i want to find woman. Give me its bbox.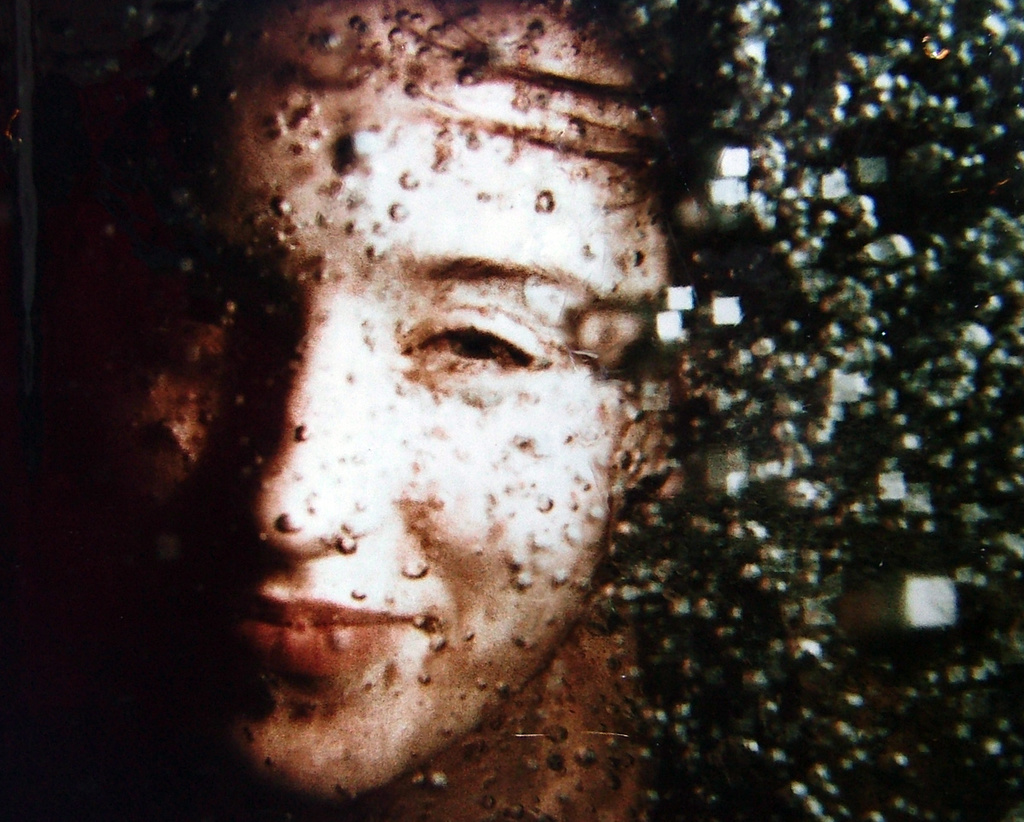
0:0:779:821.
